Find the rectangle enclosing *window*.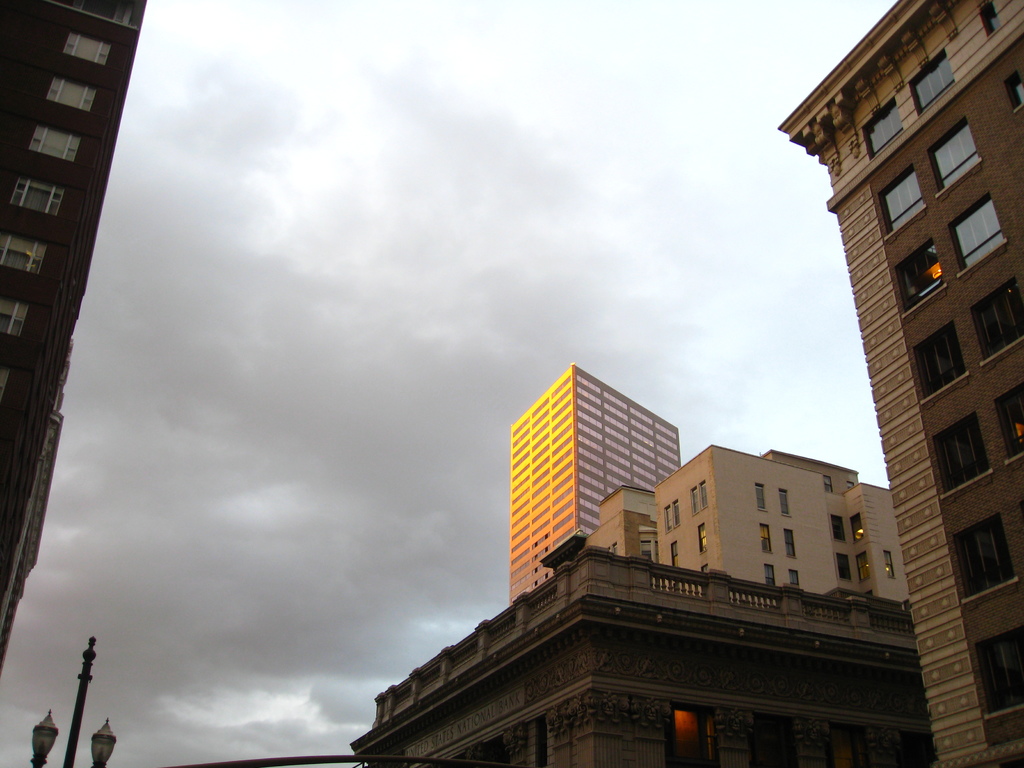
detection(662, 497, 678, 534).
